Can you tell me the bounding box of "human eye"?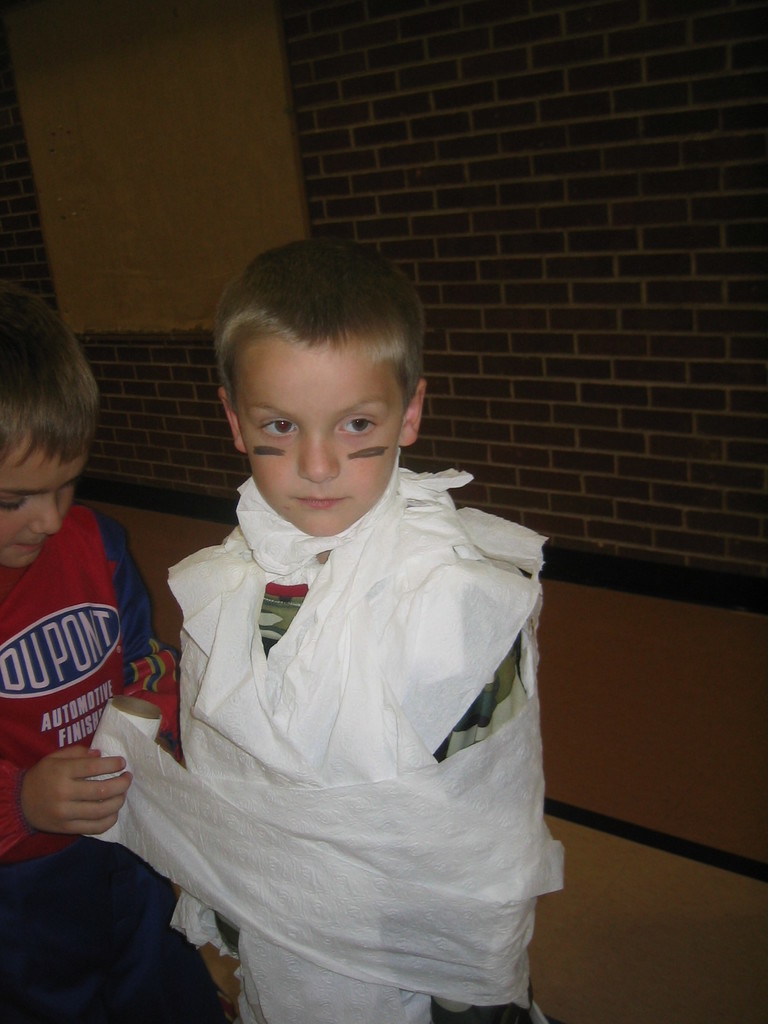
box(248, 415, 298, 442).
